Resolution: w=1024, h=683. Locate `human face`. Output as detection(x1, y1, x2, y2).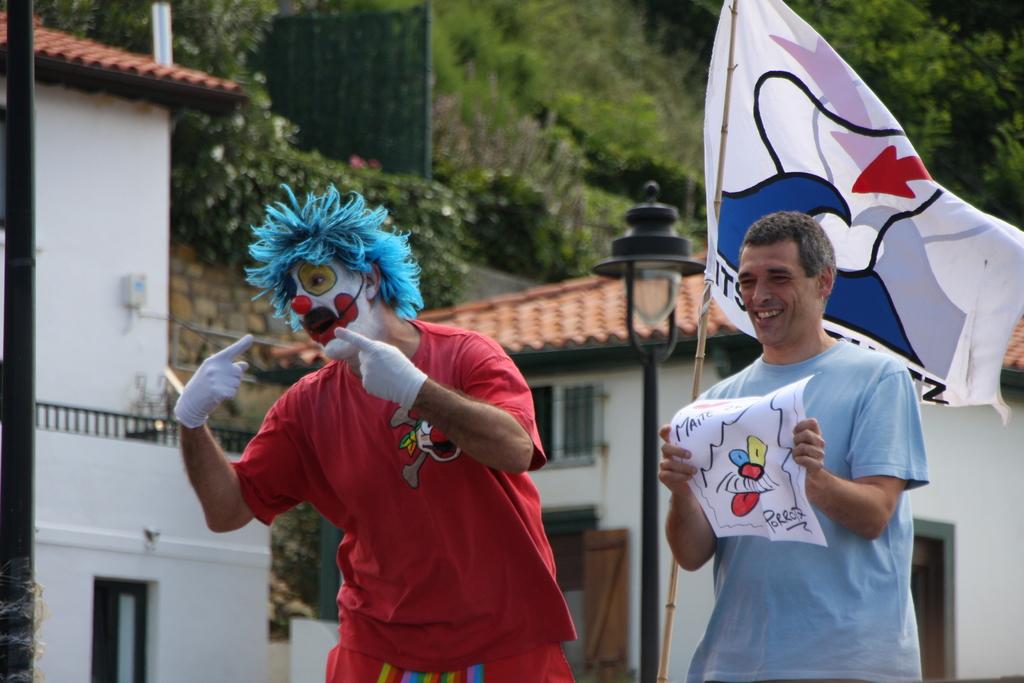
detection(291, 267, 370, 333).
